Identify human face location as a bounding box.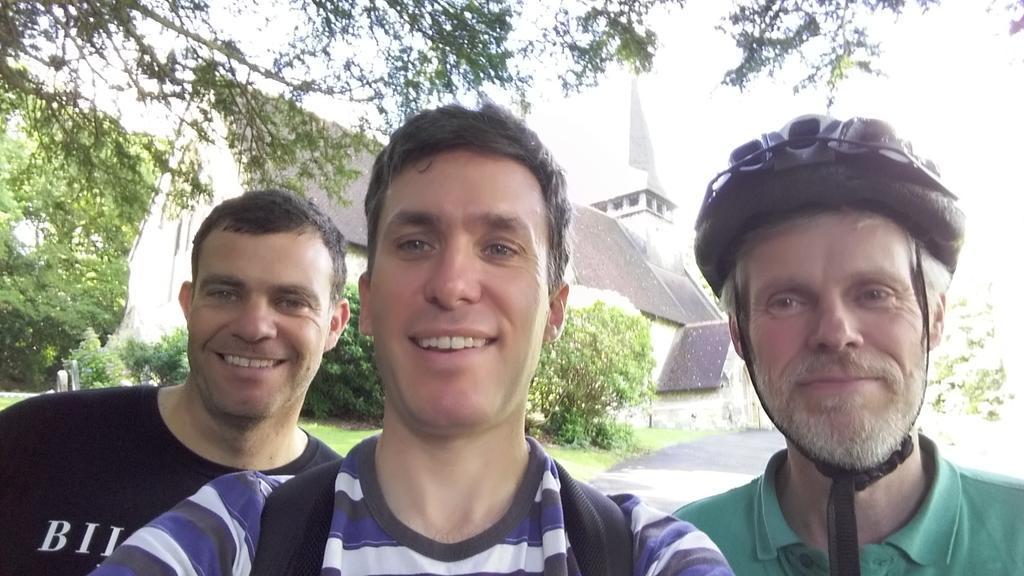
[left=751, top=198, right=930, bottom=458].
